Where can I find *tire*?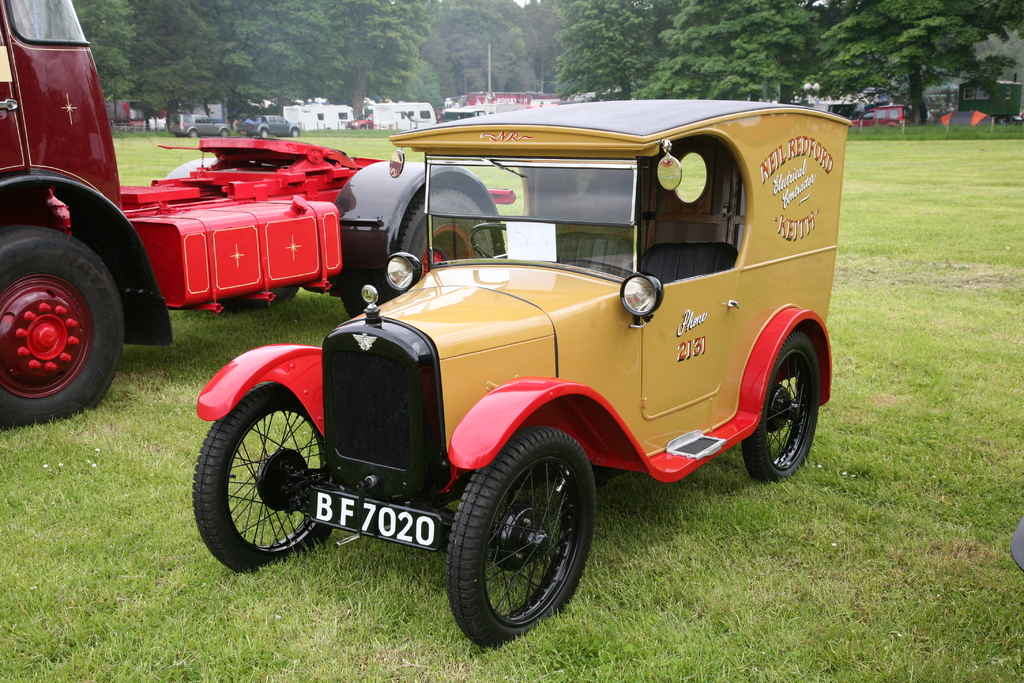
You can find it at [x1=218, y1=128, x2=228, y2=142].
